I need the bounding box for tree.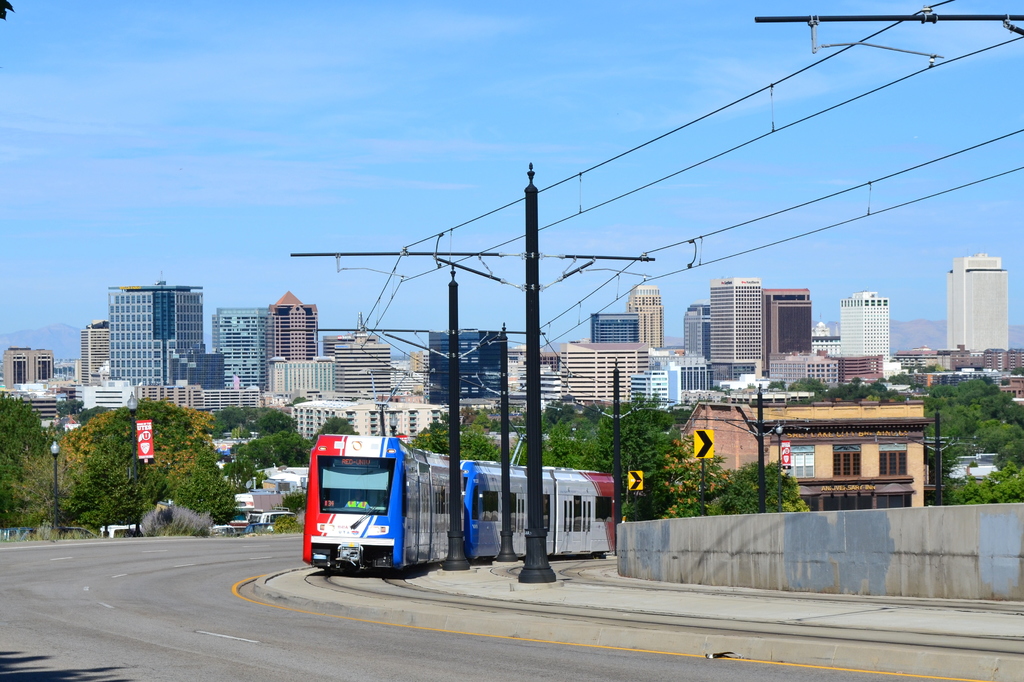
Here it is: crop(771, 383, 791, 388).
